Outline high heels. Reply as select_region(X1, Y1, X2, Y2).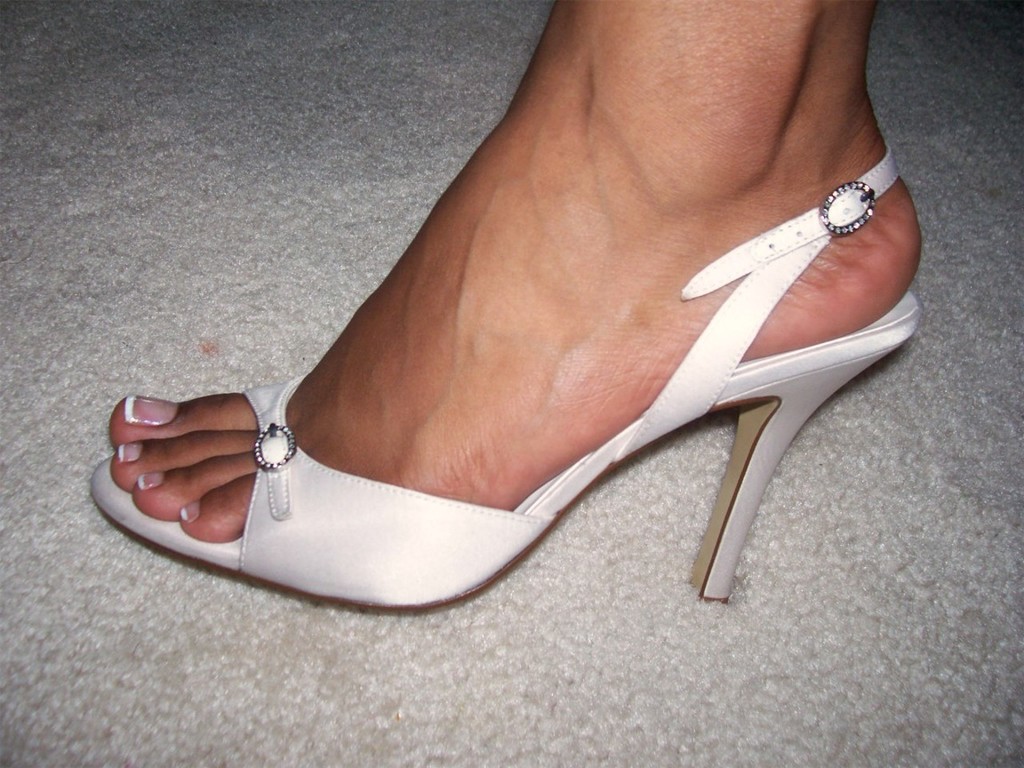
select_region(95, 118, 933, 638).
